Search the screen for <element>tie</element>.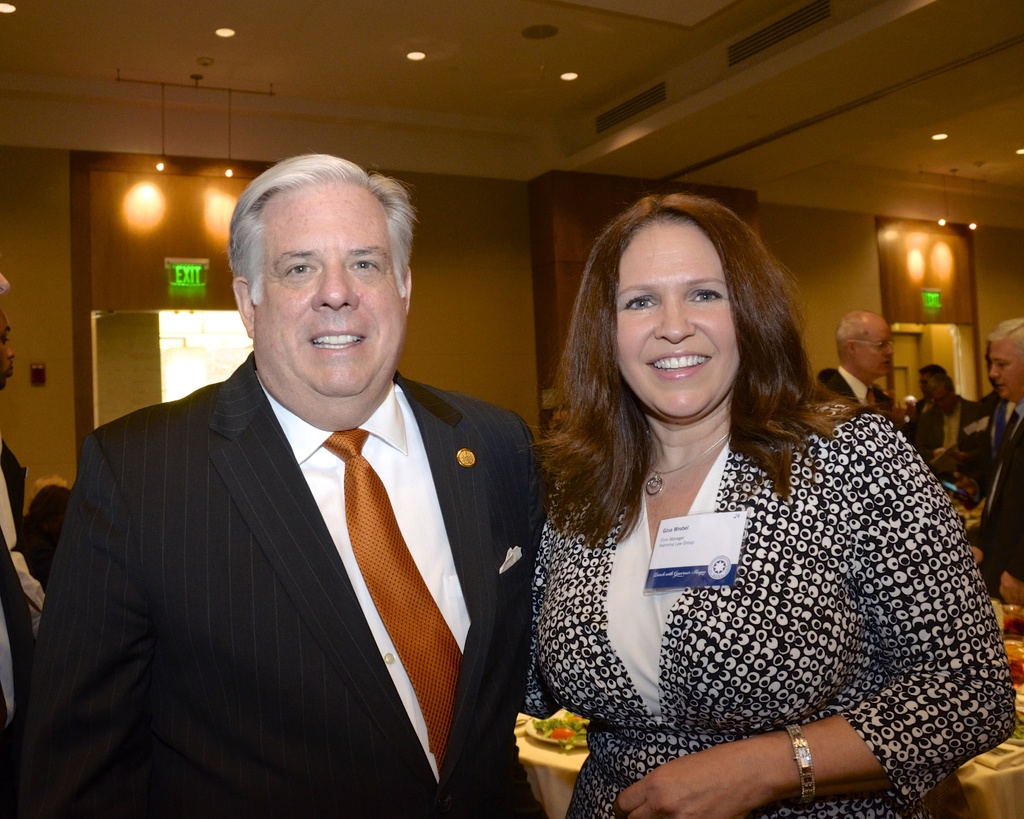
Found at box=[327, 422, 464, 769].
